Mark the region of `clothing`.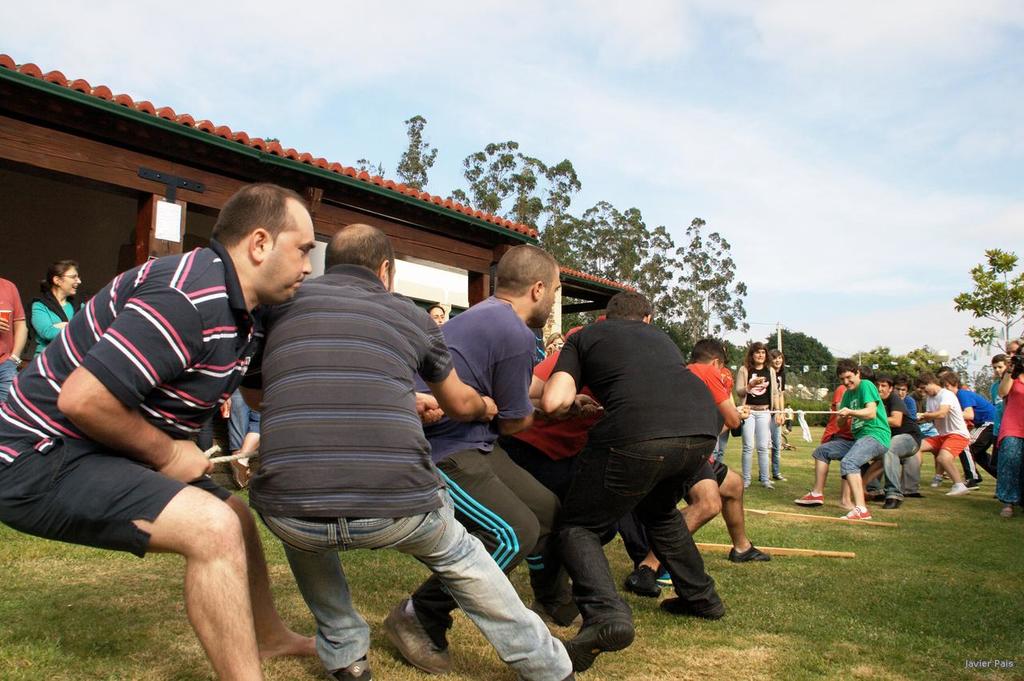
Region: region(0, 274, 26, 403).
